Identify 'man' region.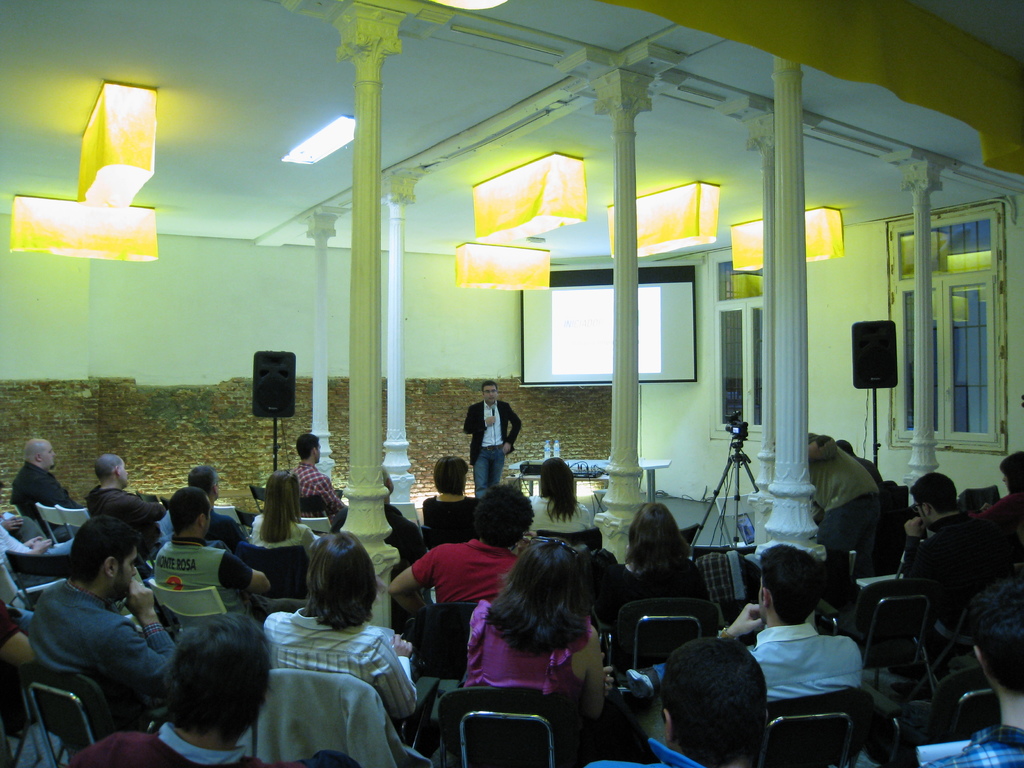
Region: Rect(900, 475, 1010, 611).
